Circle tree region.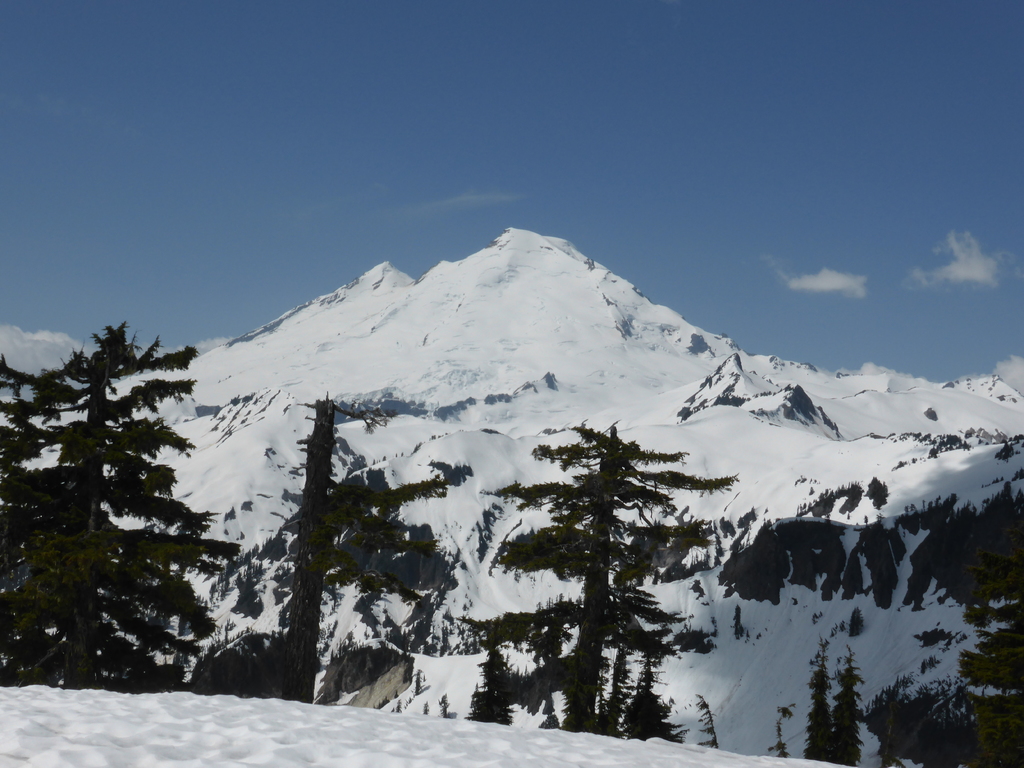
Region: detection(0, 314, 237, 686).
